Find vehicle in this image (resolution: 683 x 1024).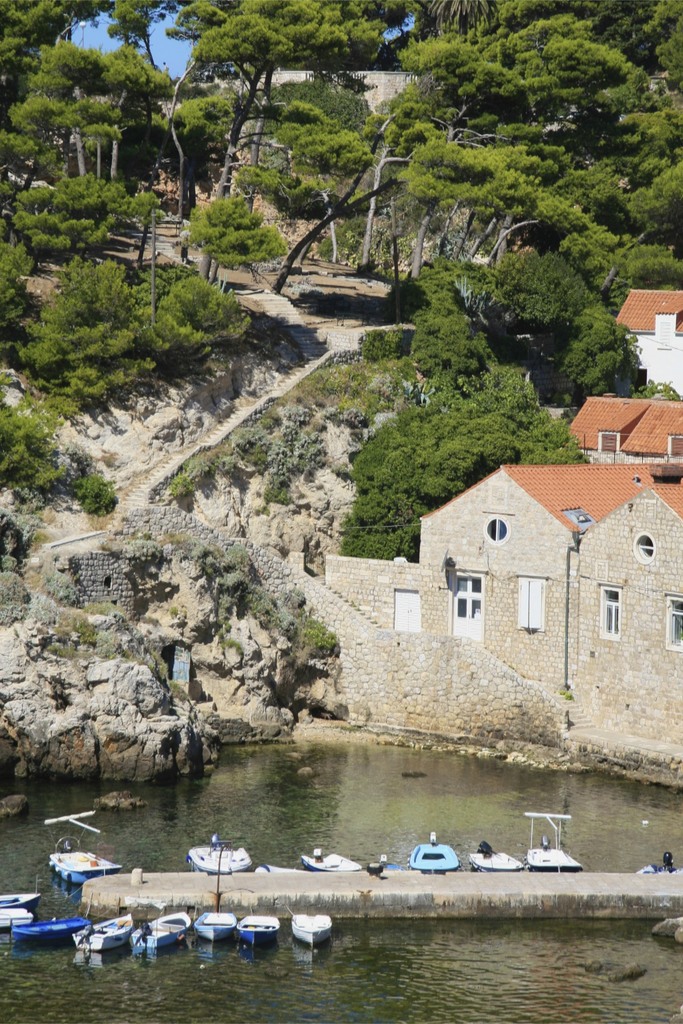
bbox=[235, 915, 282, 946].
